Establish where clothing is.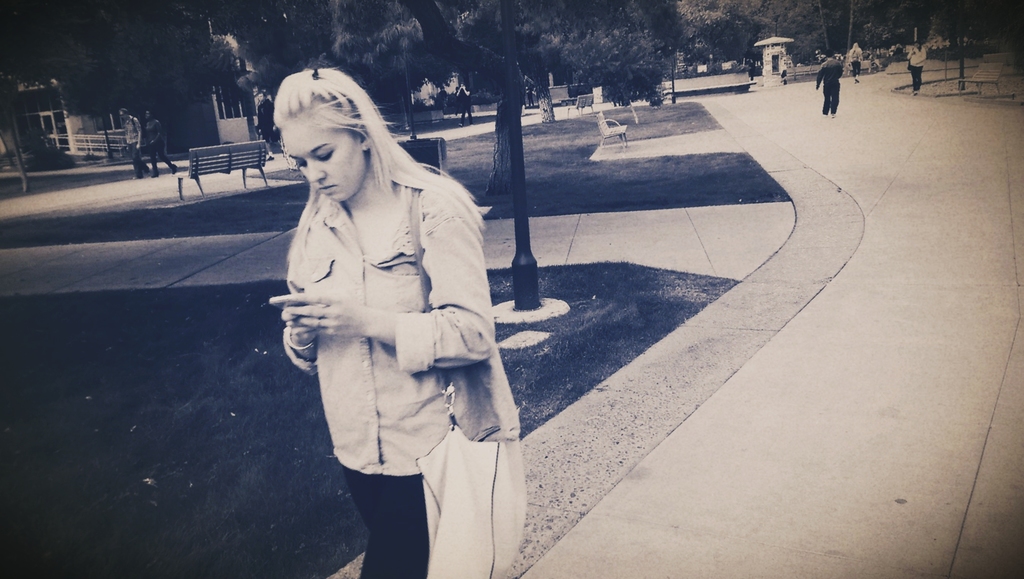
Established at <bbox>908, 43, 927, 98</bbox>.
